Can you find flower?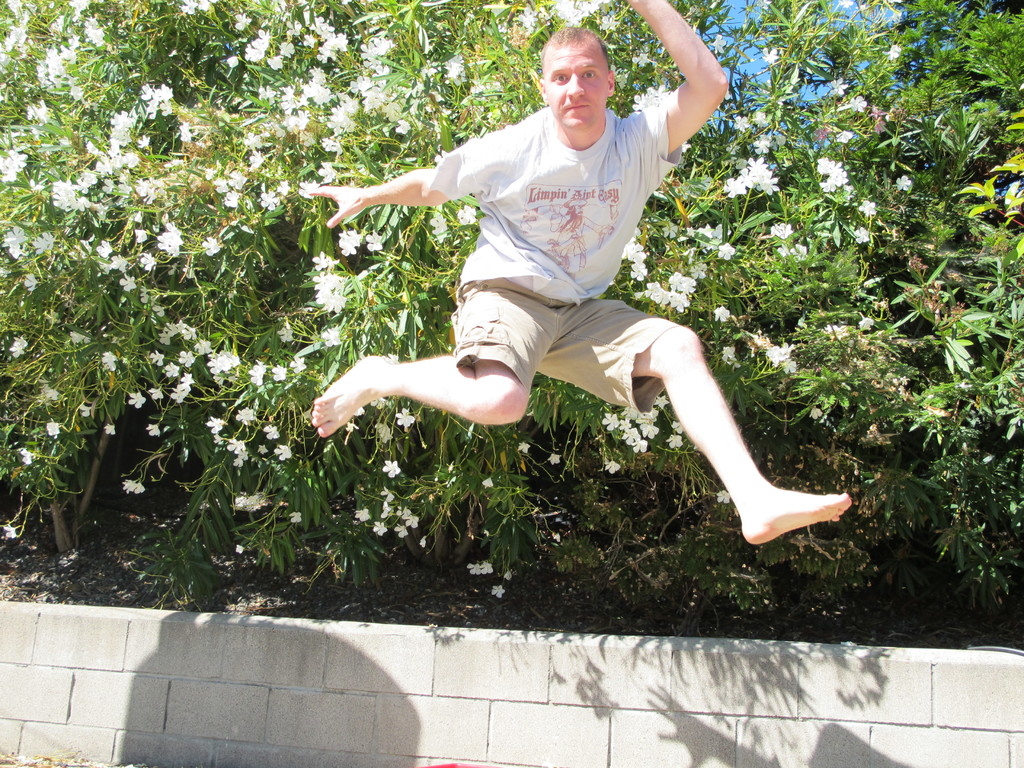
Yes, bounding box: 392, 402, 418, 430.
